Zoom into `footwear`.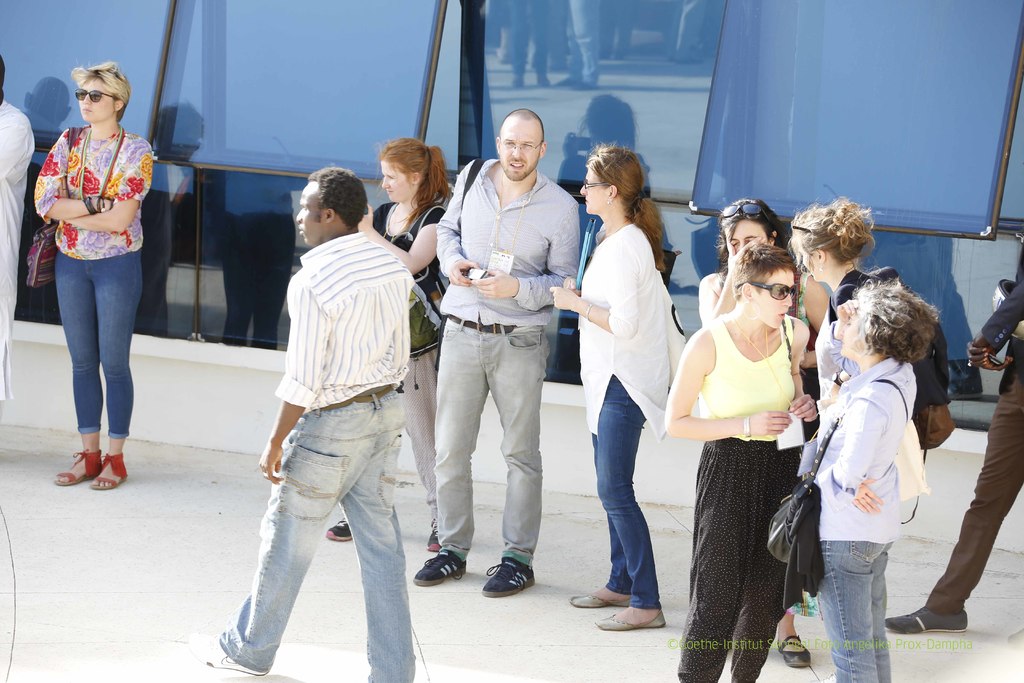
Zoom target: [191,637,266,679].
